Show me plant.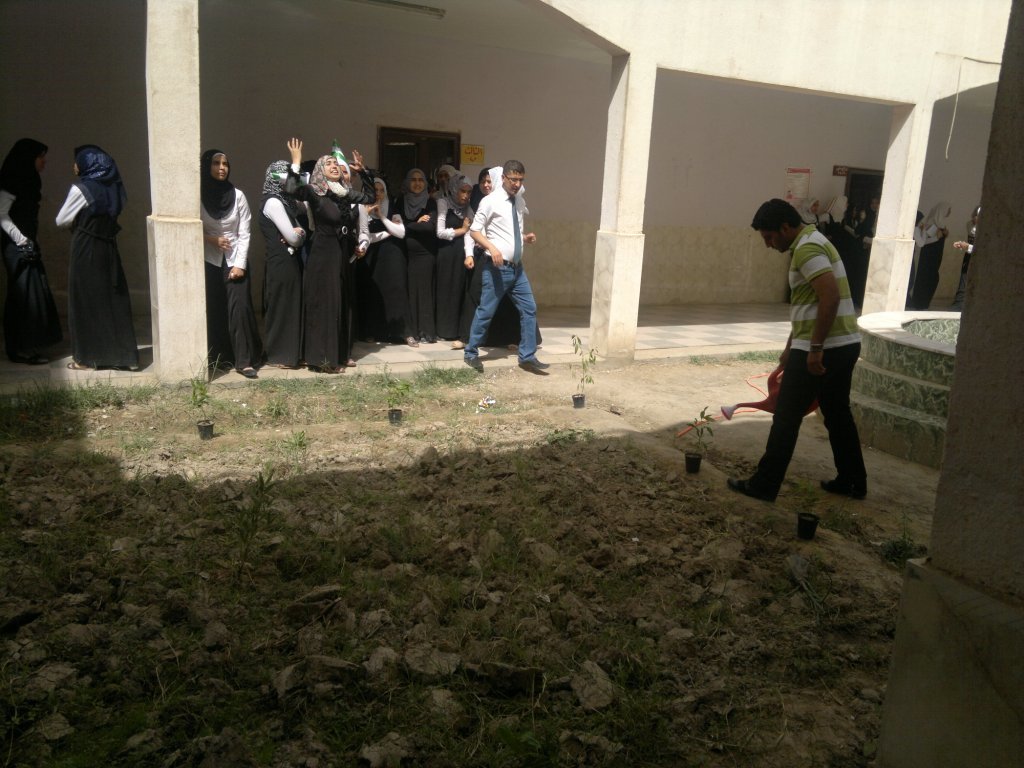
plant is here: left=564, top=332, right=596, bottom=389.
